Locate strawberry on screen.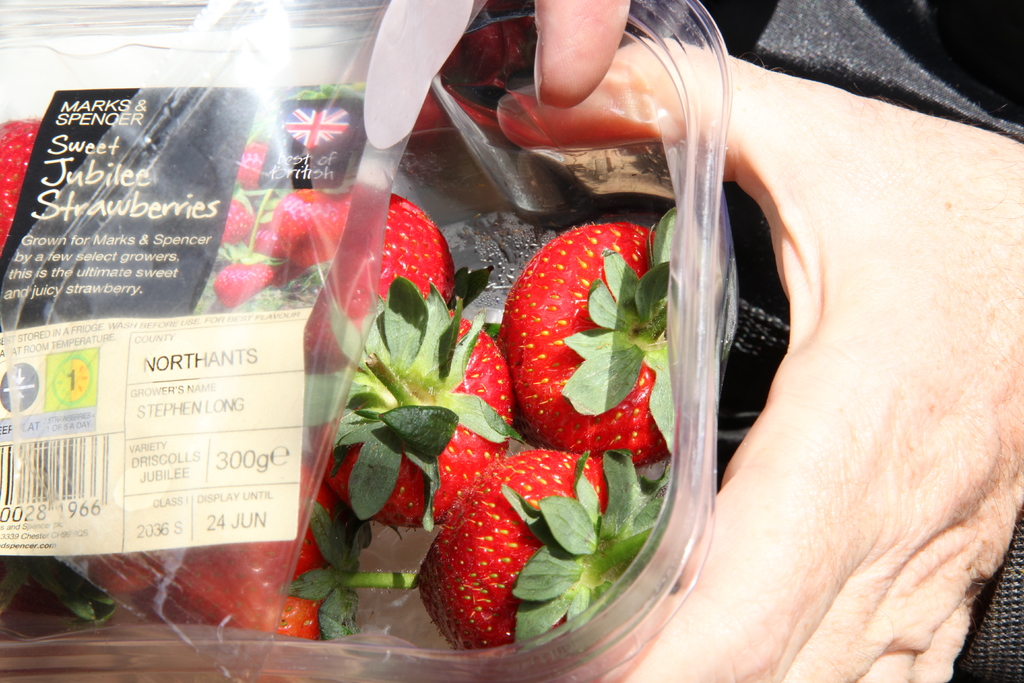
On screen at [84, 550, 169, 594].
